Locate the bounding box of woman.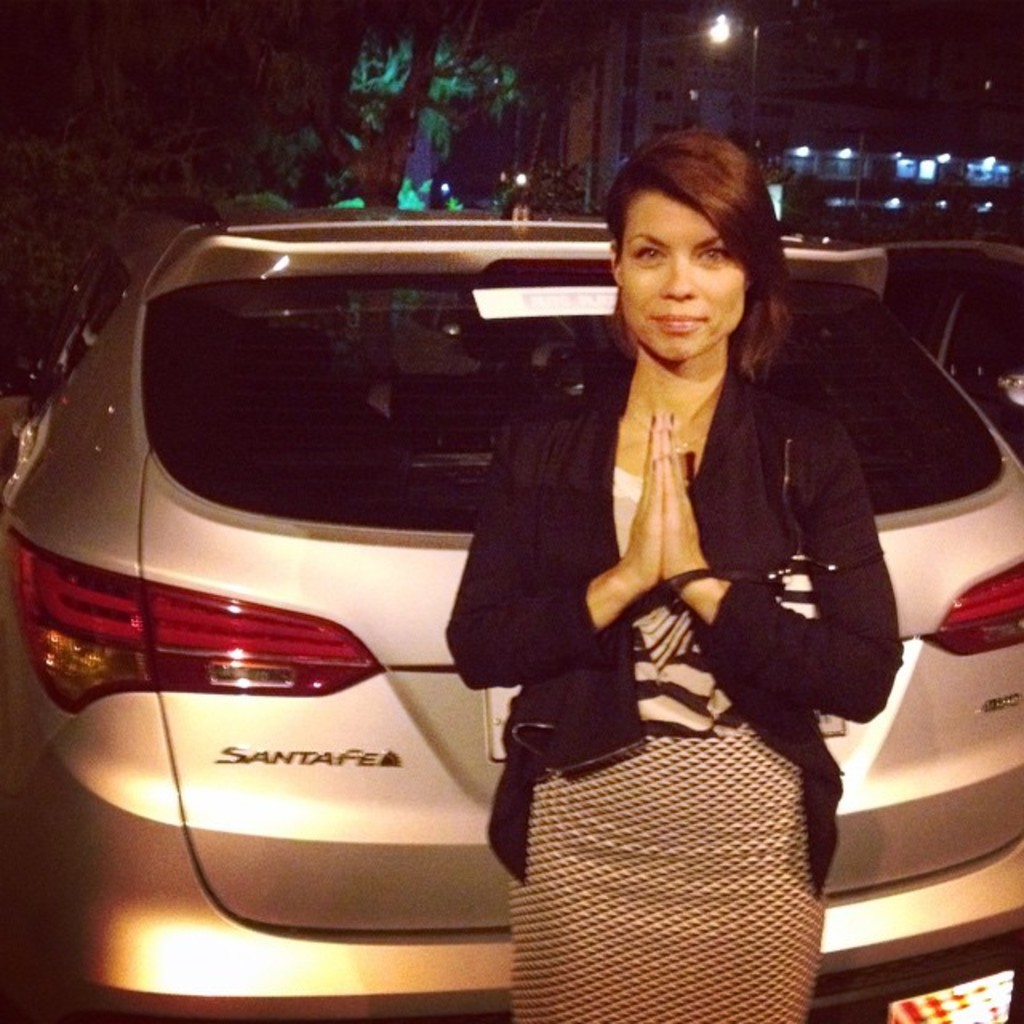
Bounding box: locate(480, 141, 920, 995).
